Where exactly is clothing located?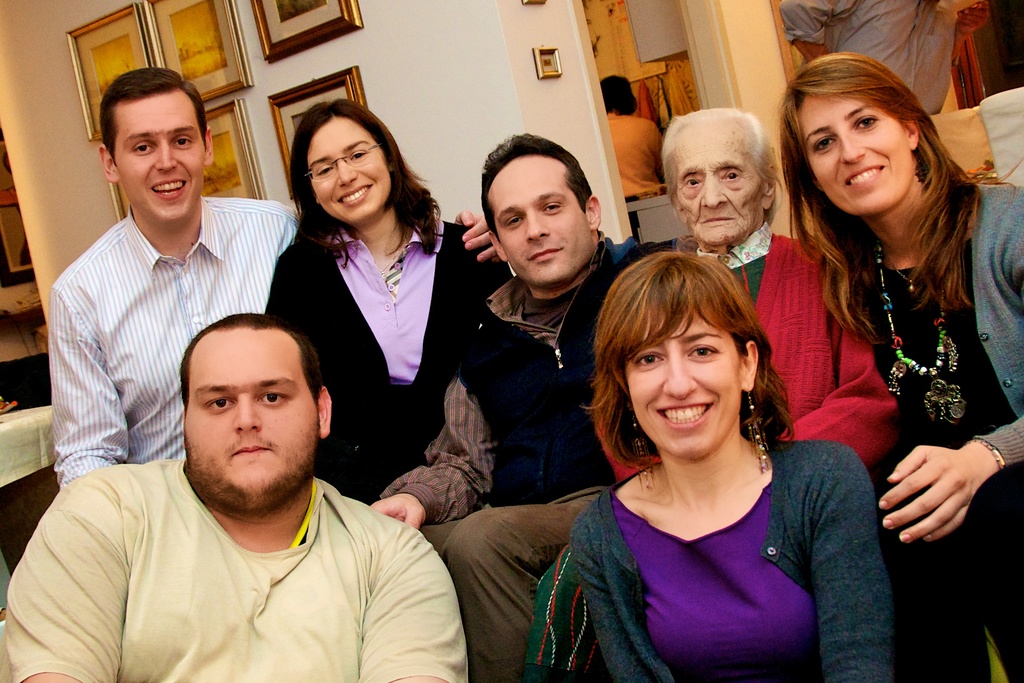
Its bounding box is l=467, t=233, r=682, b=682.
